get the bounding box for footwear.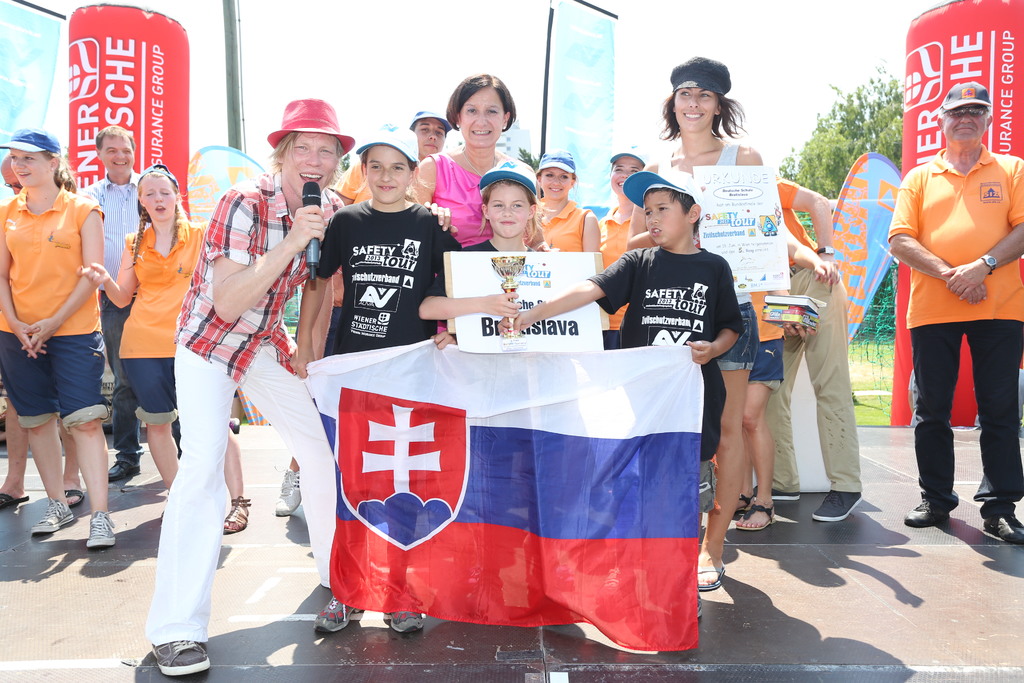
{"left": 0, "top": 493, "right": 34, "bottom": 509}.
